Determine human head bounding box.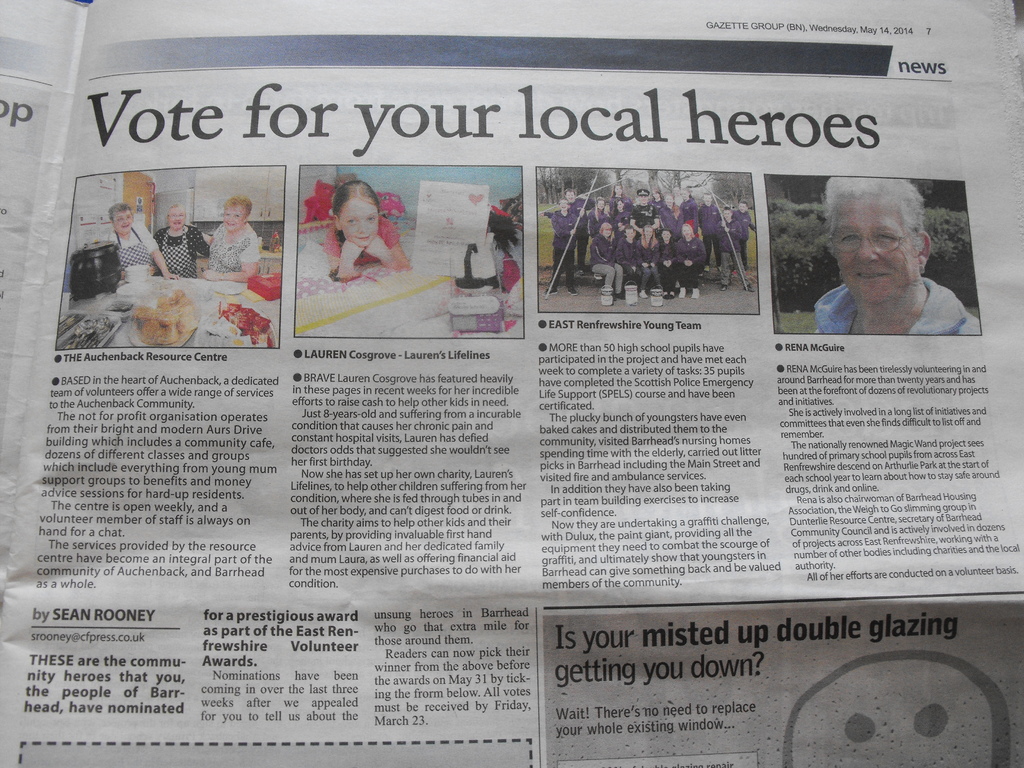
Determined: (703,193,710,204).
